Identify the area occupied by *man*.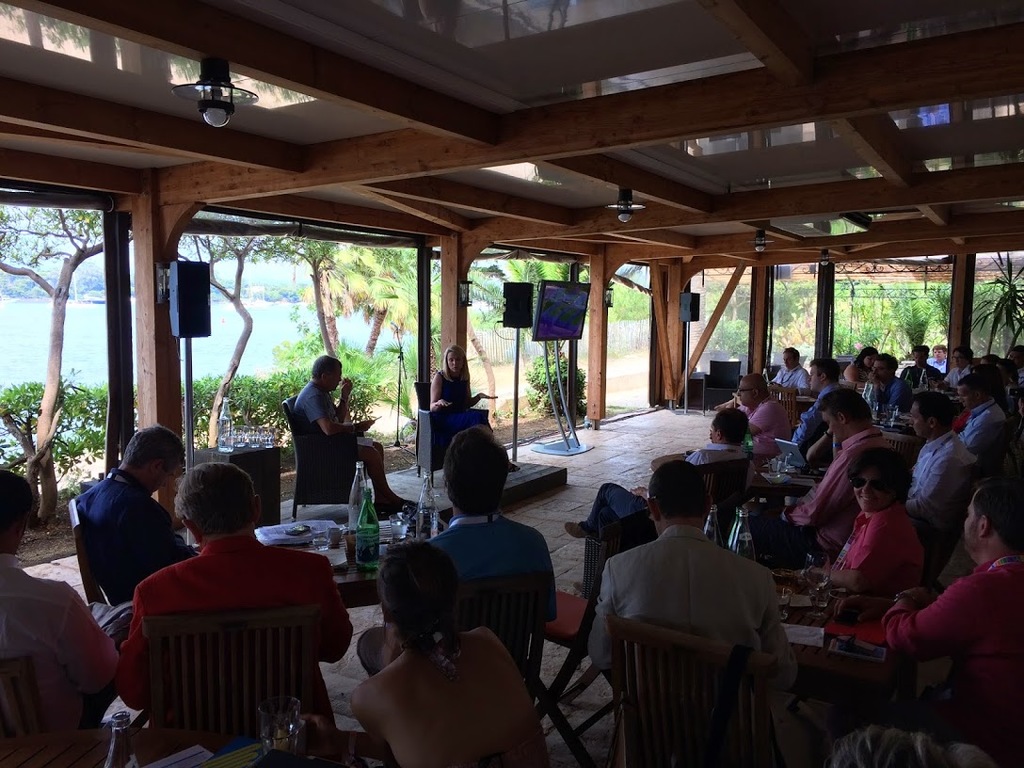
Area: left=775, top=347, right=806, bottom=394.
